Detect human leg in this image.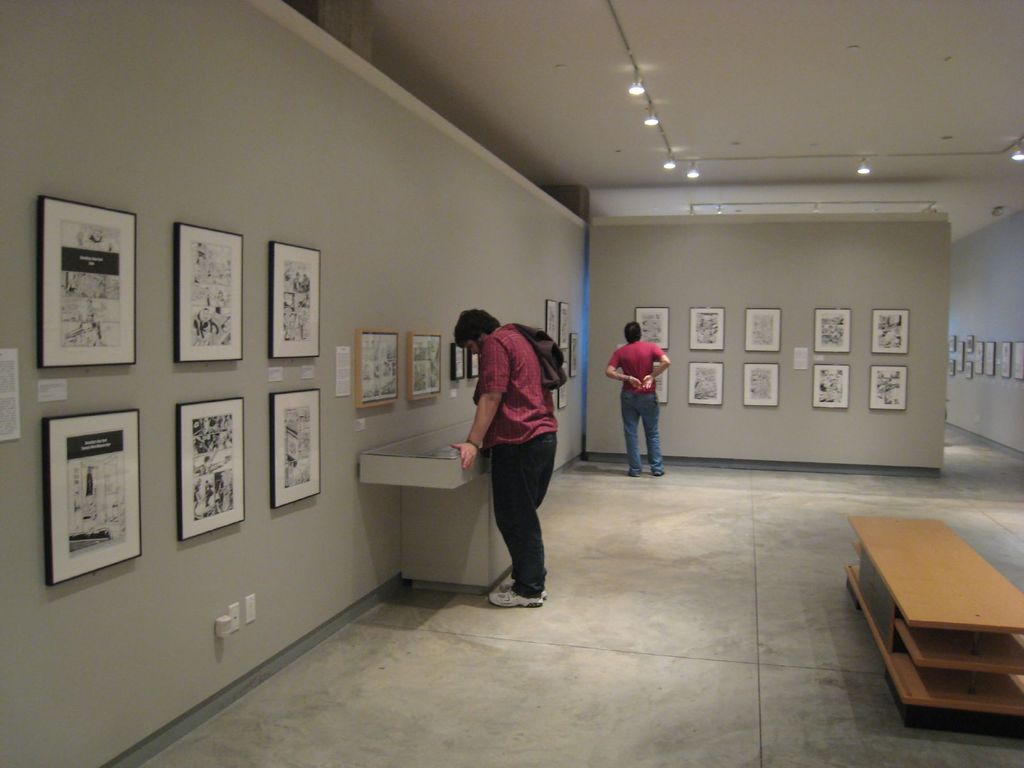
Detection: <region>621, 388, 643, 479</region>.
